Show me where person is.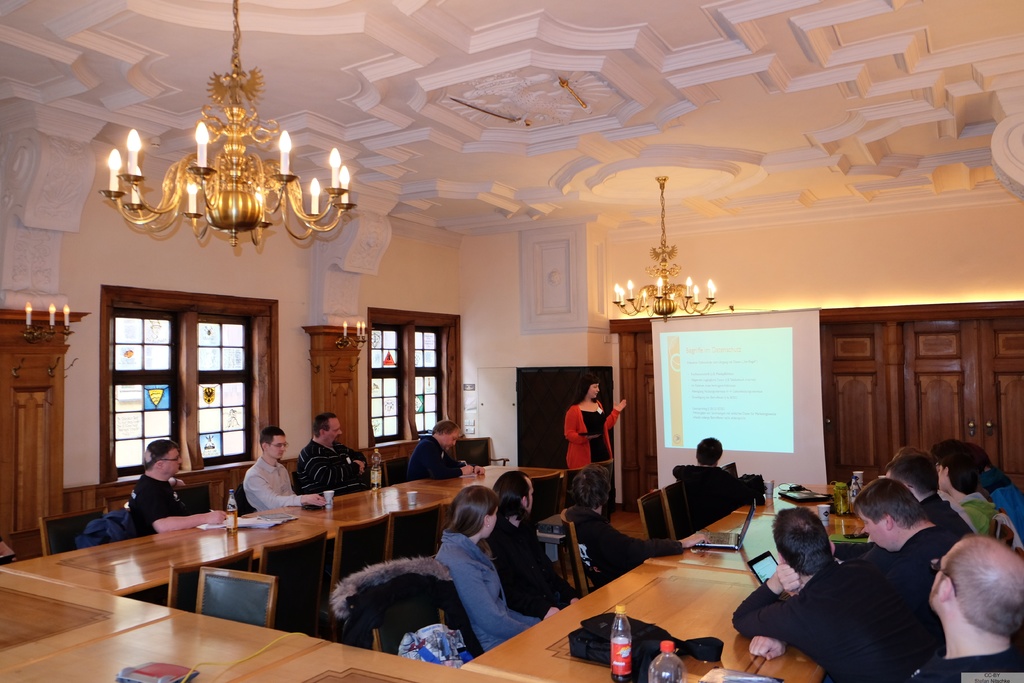
person is at Rect(884, 445, 941, 460).
